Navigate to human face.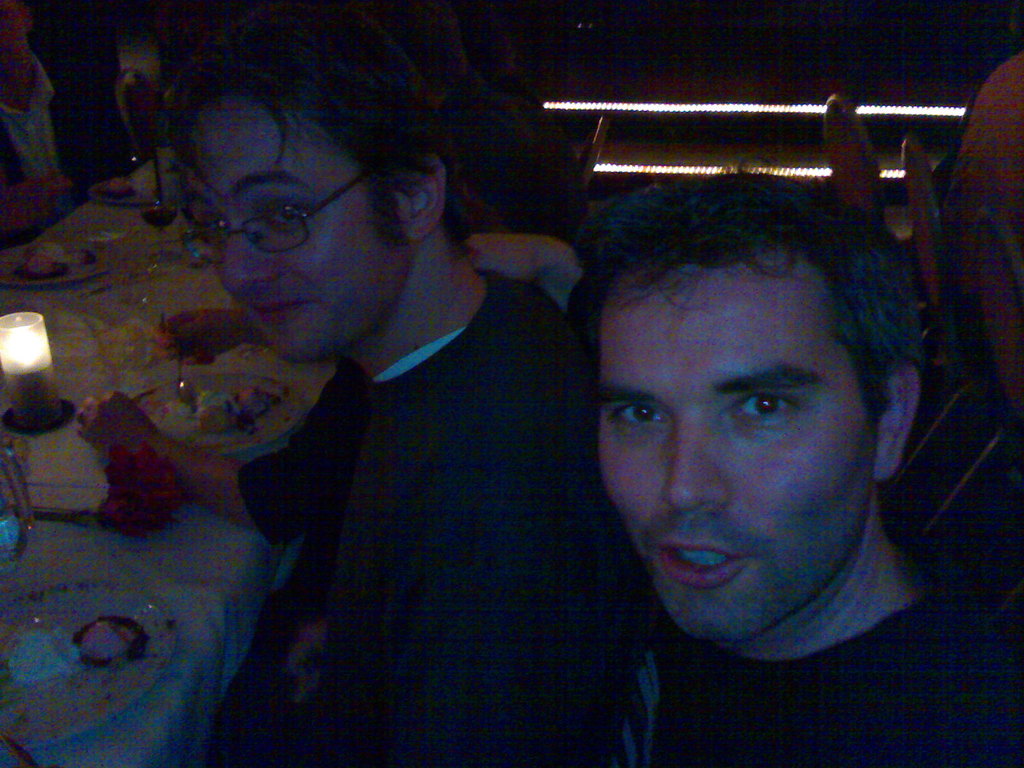
Navigation target: select_region(0, 0, 28, 76).
